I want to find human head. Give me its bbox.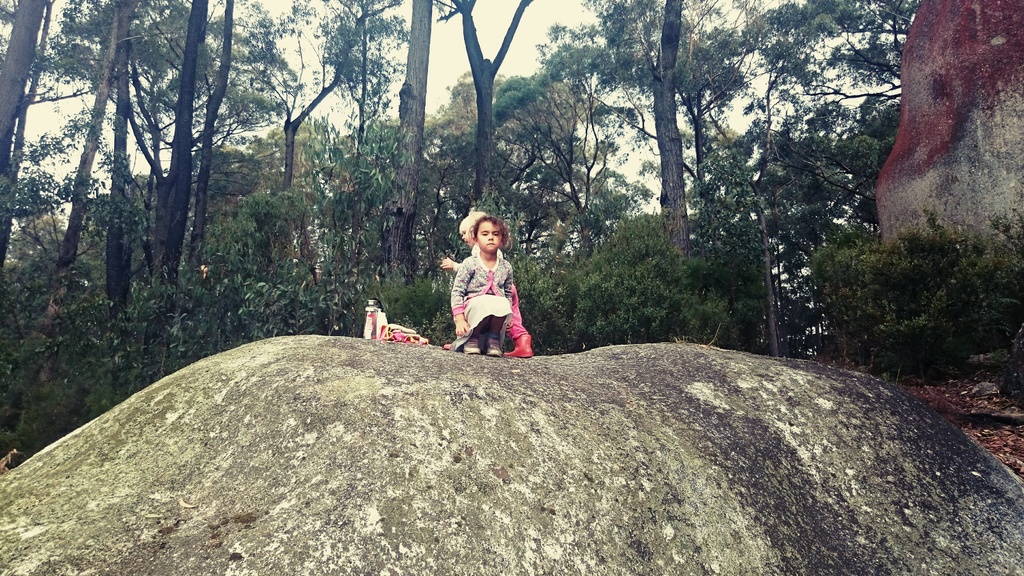
460,204,516,266.
